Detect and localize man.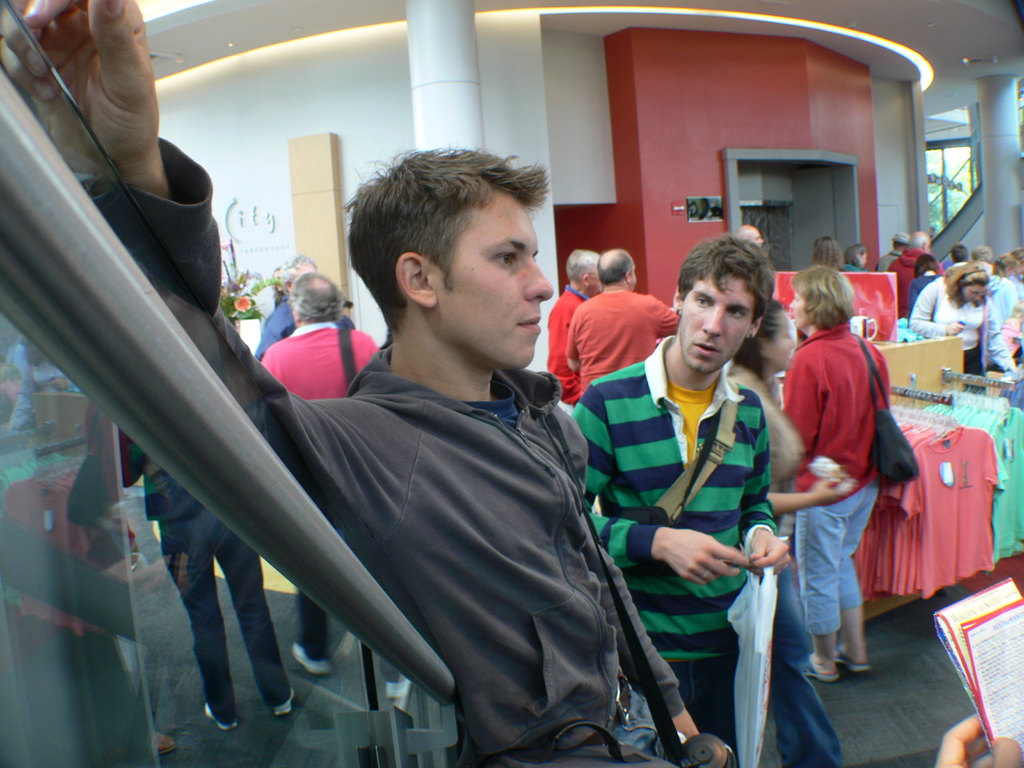
Localized at <region>253, 249, 351, 367</region>.
